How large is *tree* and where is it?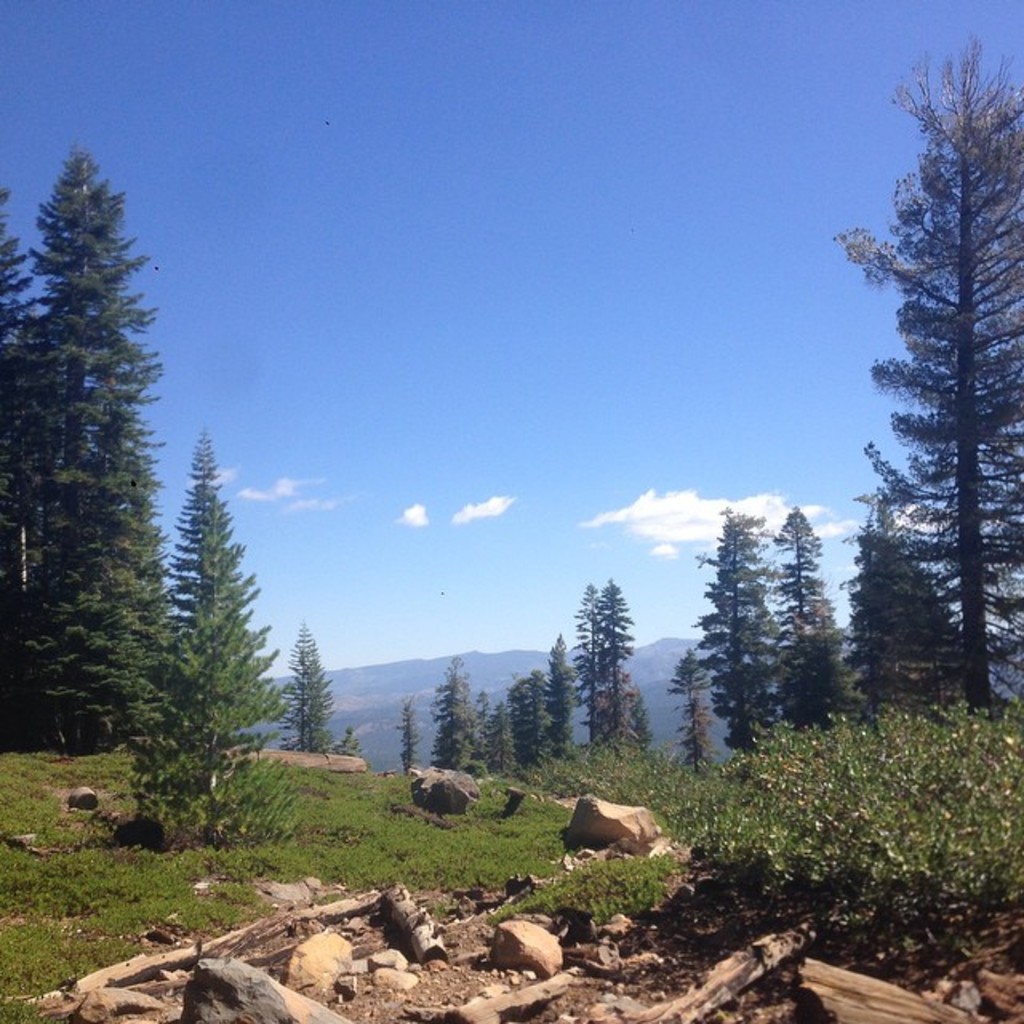
Bounding box: 0:152:165:718.
